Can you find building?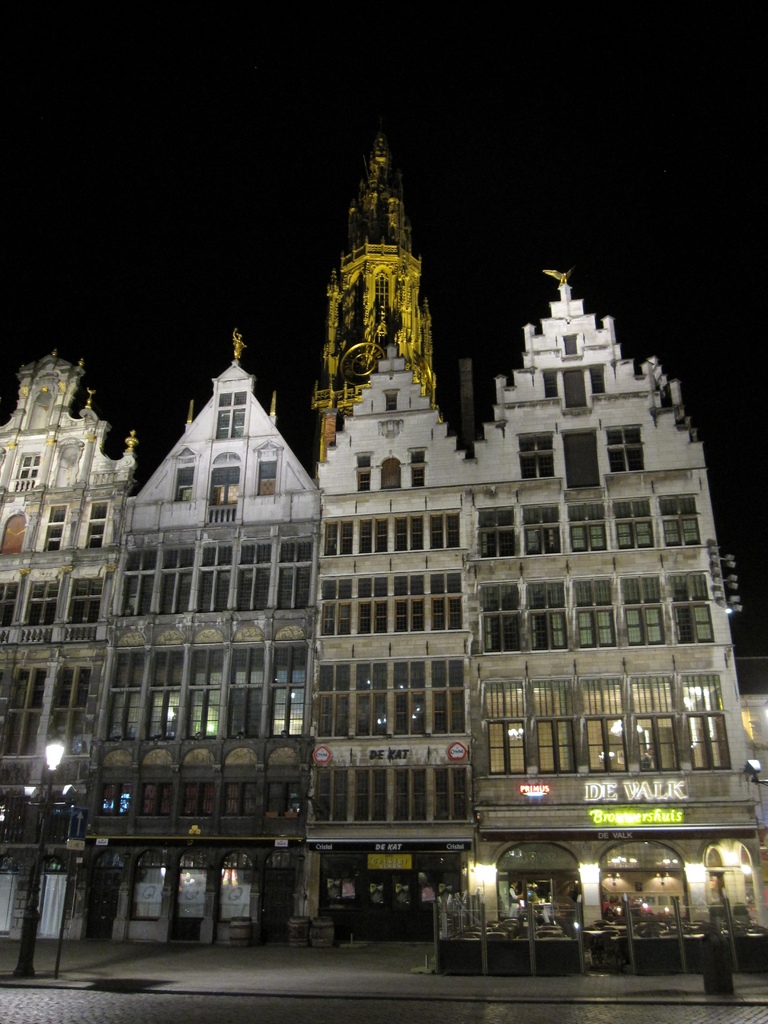
Yes, bounding box: l=310, t=121, r=444, b=477.
